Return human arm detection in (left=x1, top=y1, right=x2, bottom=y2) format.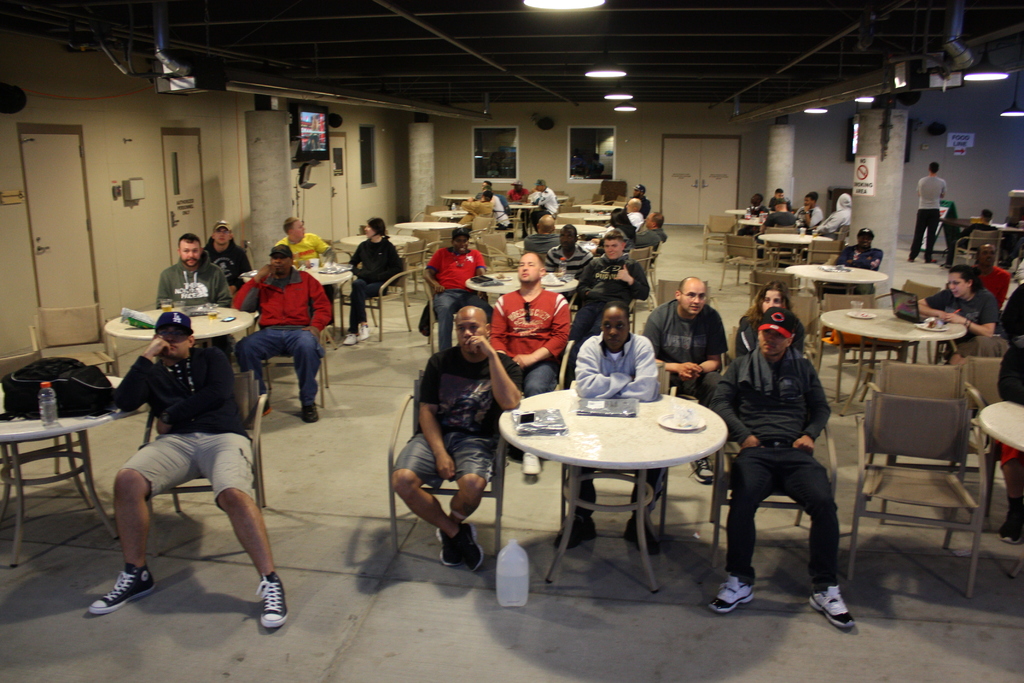
(left=239, top=245, right=255, bottom=277).
